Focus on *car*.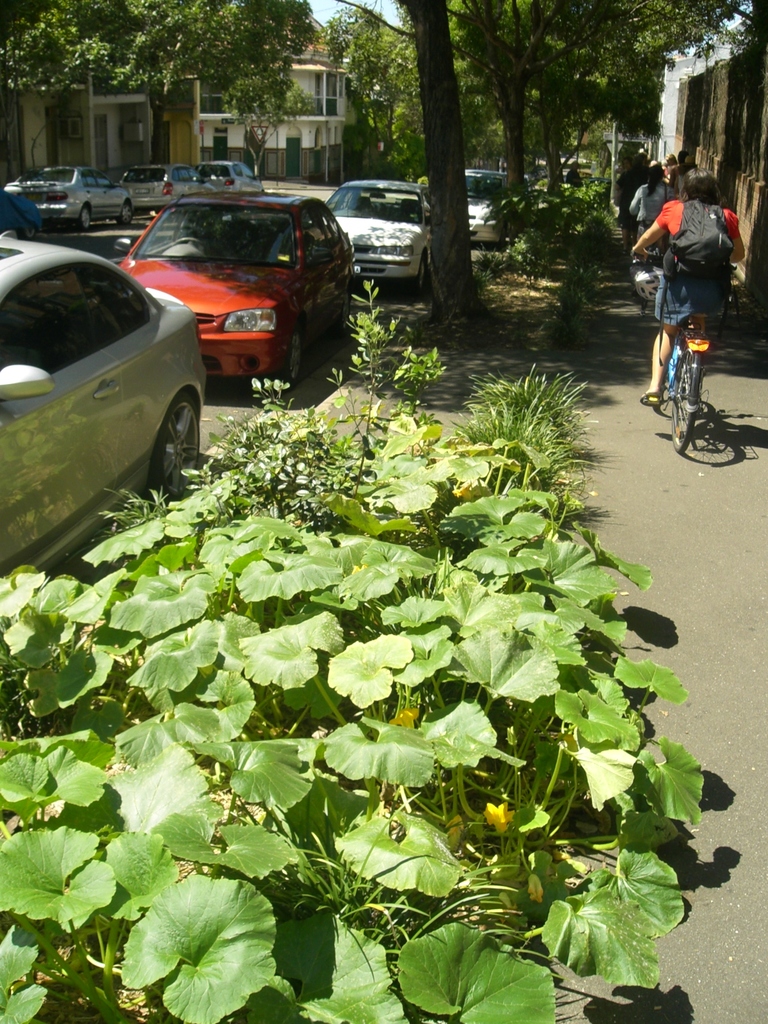
Focused at region(328, 176, 434, 300).
